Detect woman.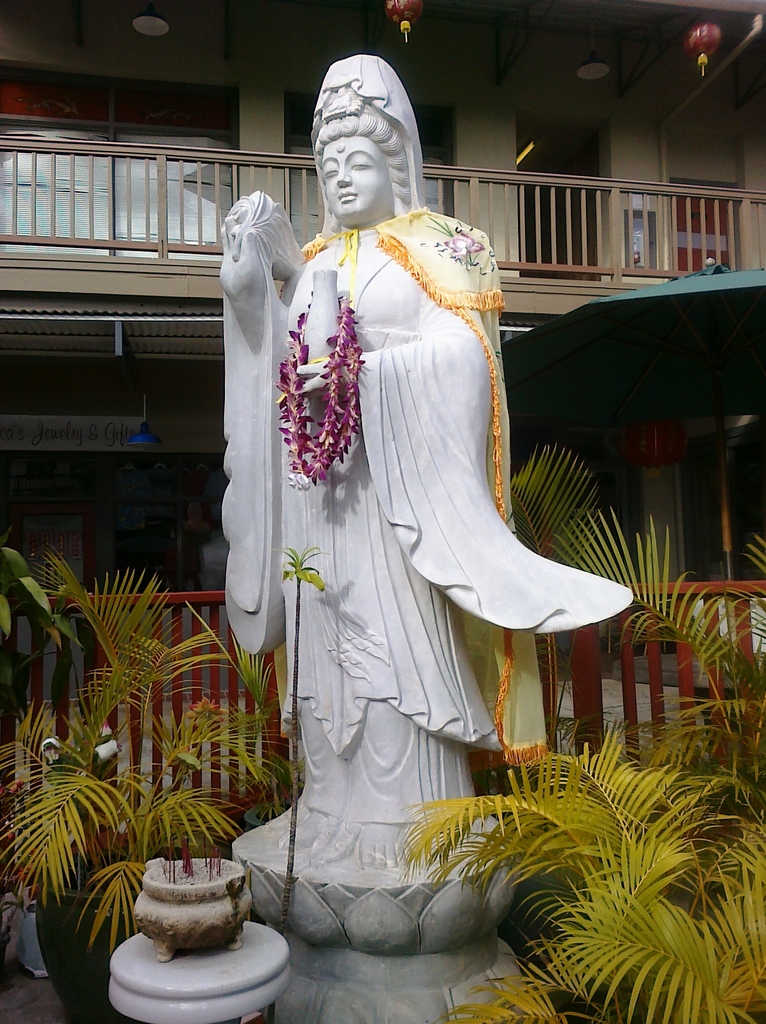
Detected at region(213, 57, 633, 1023).
